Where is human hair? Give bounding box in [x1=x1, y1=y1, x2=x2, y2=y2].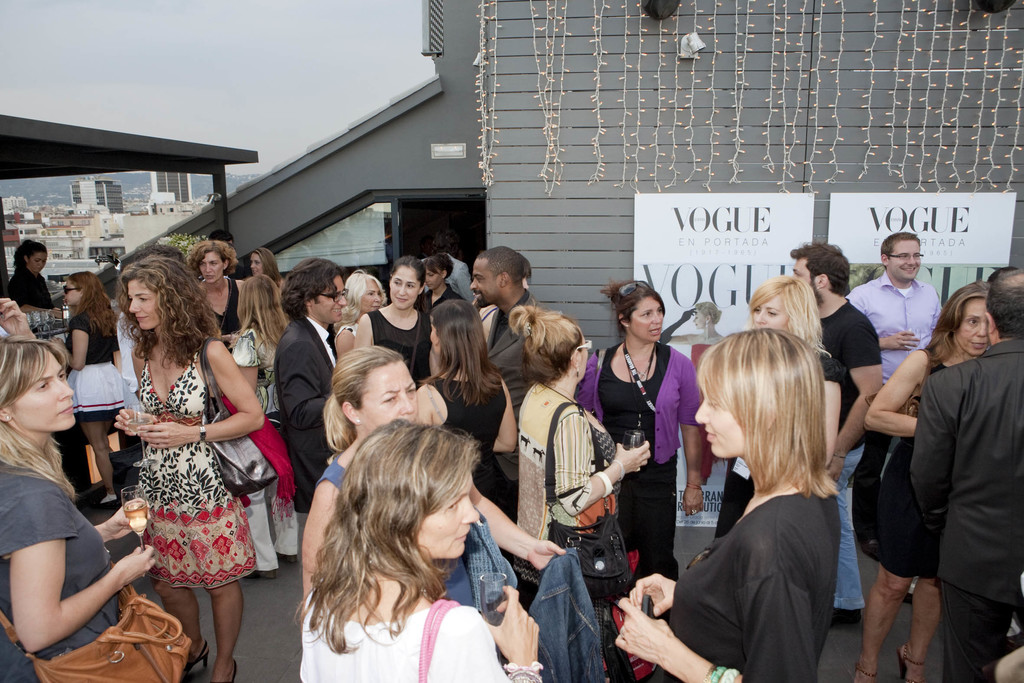
[x1=511, y1=293, x2=584, y2=381].
